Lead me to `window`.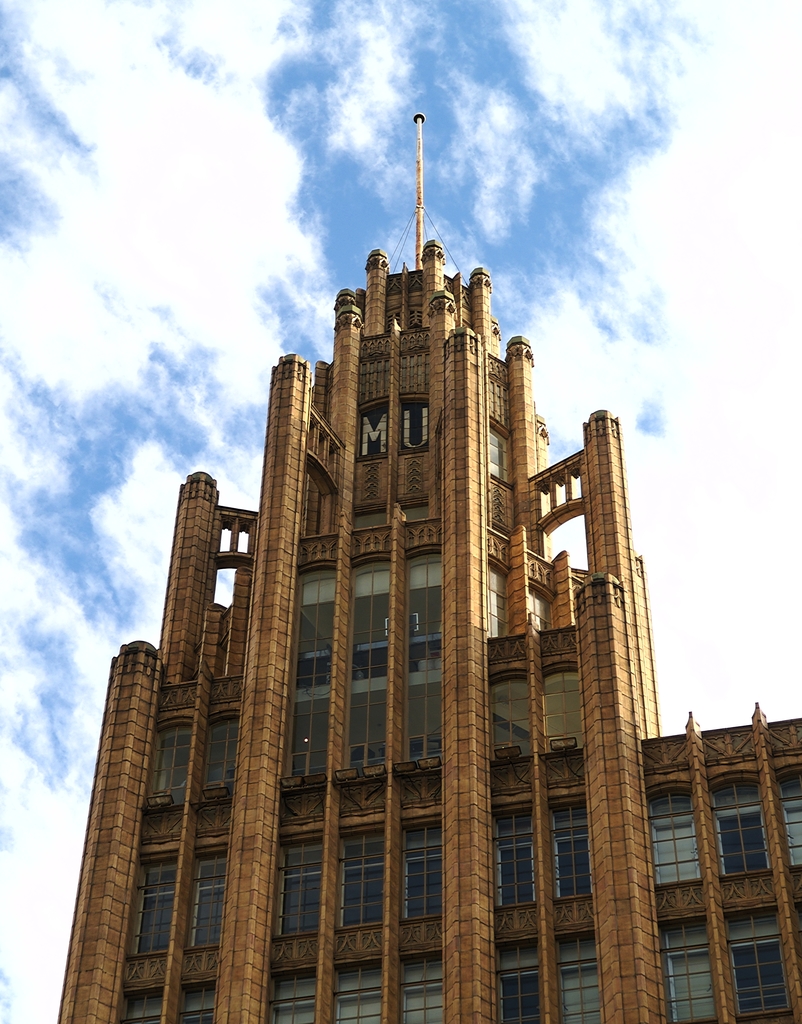
Lead to {"left": 334, "top": 957, "right": 383, "bottom": 1023}.
